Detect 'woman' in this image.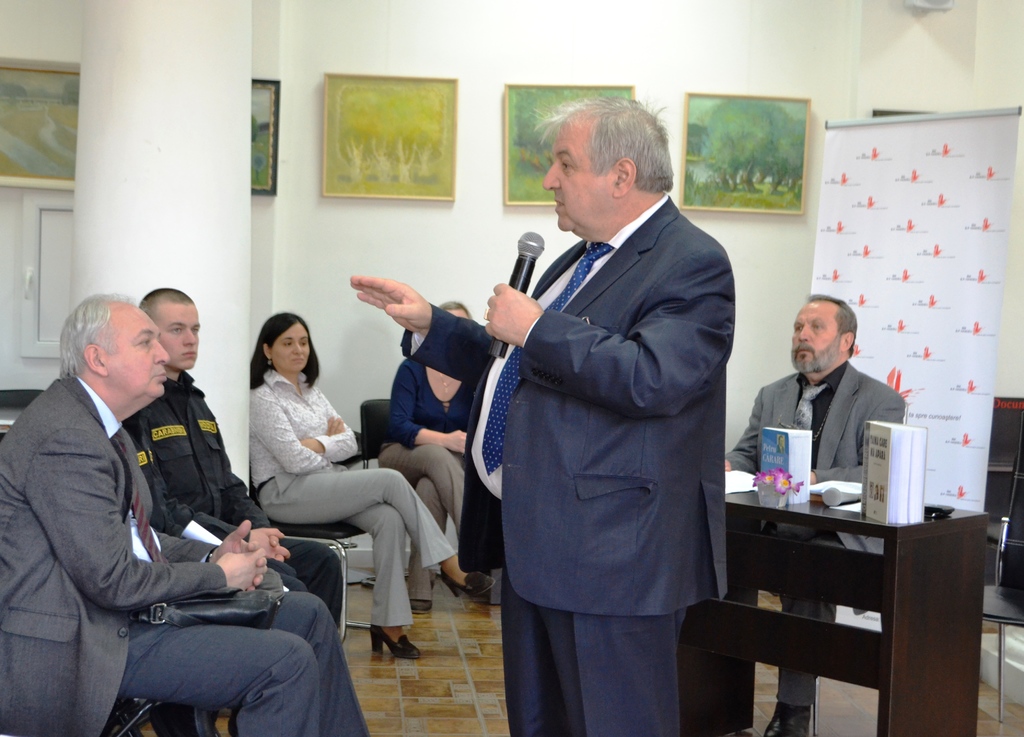
Detection: box=[244, 308, 494, 656].
